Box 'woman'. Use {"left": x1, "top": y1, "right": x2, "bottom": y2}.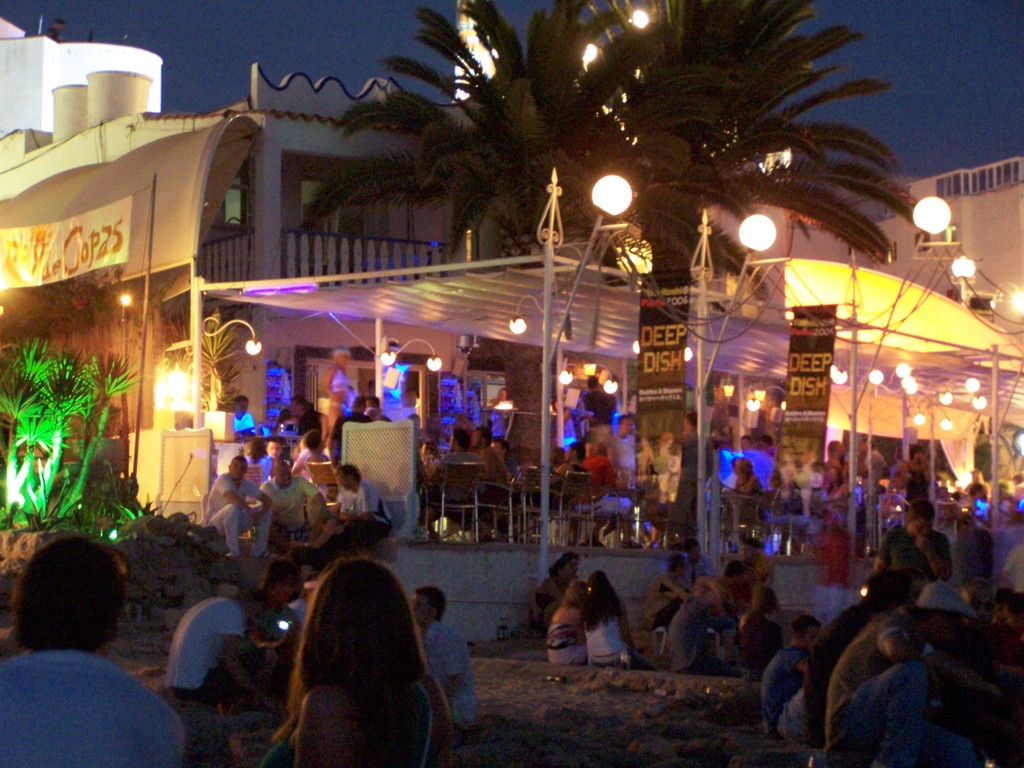
{"left": 718, "top": 458, "right": 763, "bottom": 506}.
